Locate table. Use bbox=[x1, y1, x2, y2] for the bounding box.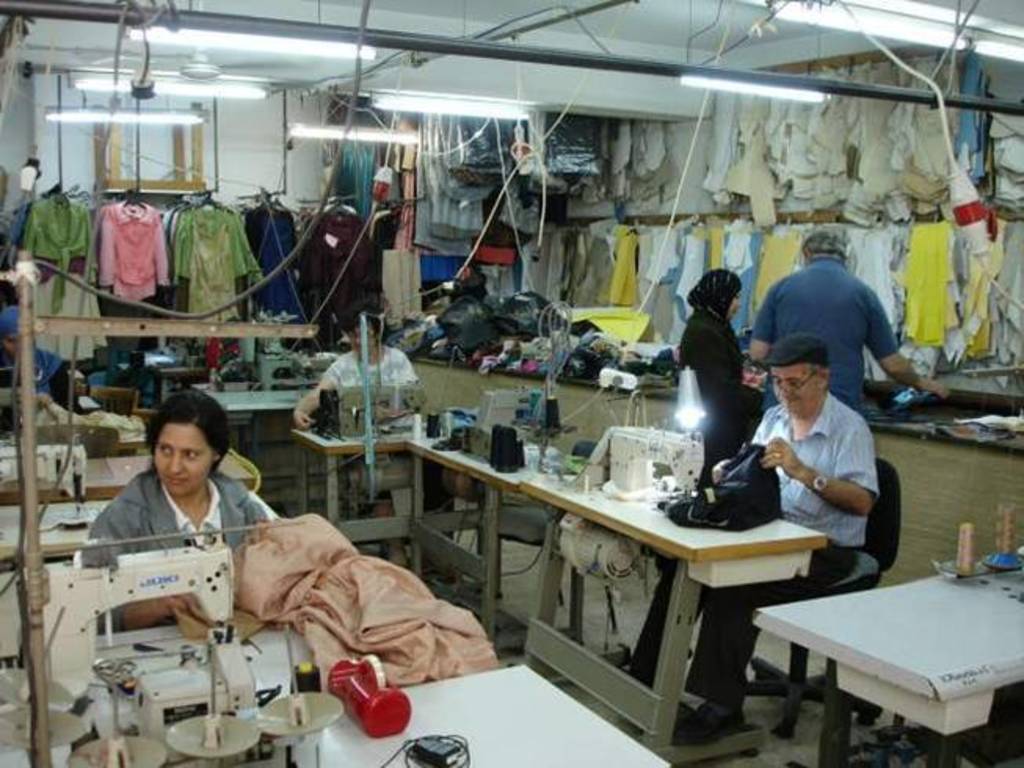
bbox=[756, 563, 1022, 765].
